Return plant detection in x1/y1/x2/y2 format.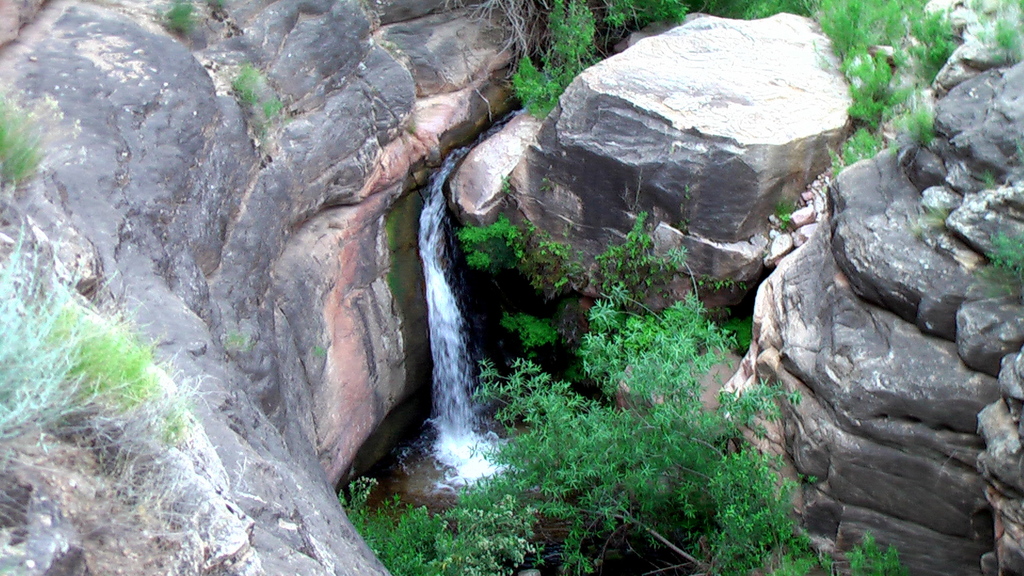
1014/138/1023/161.
